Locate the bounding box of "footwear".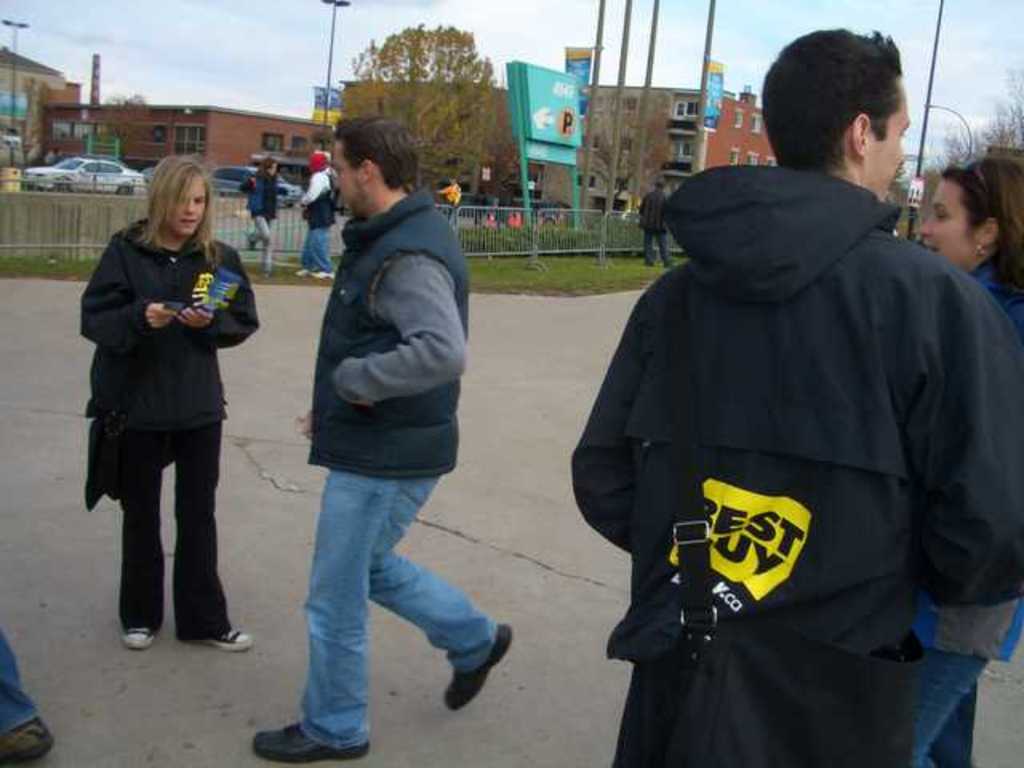
Bounding box: [208, 627, 259, 650].
